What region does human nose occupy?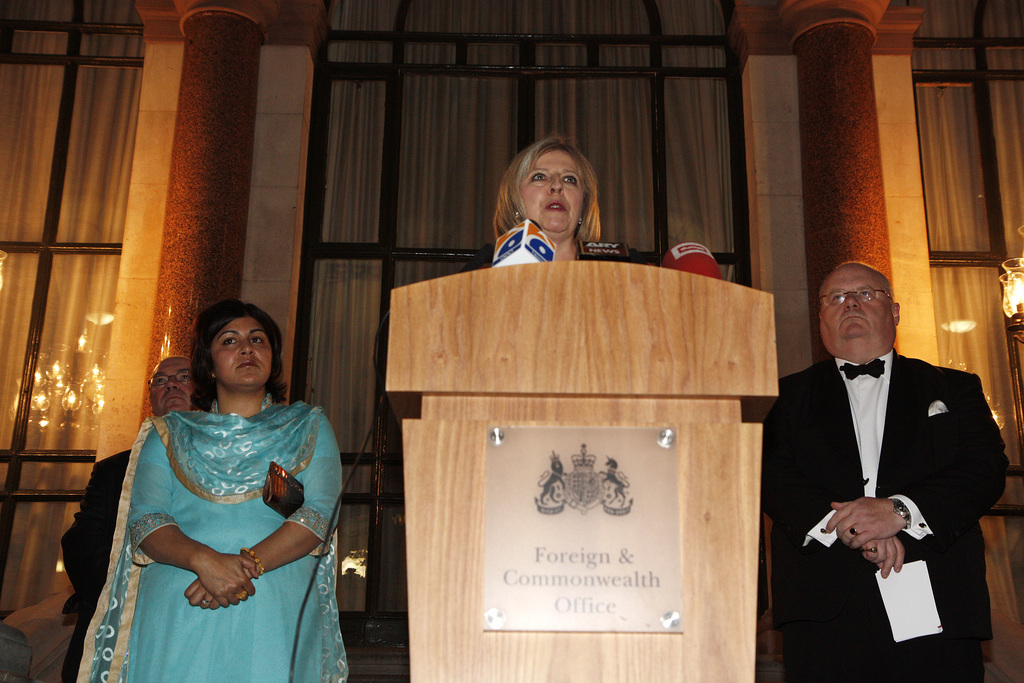
Rect(236, 337, 257, 357).
